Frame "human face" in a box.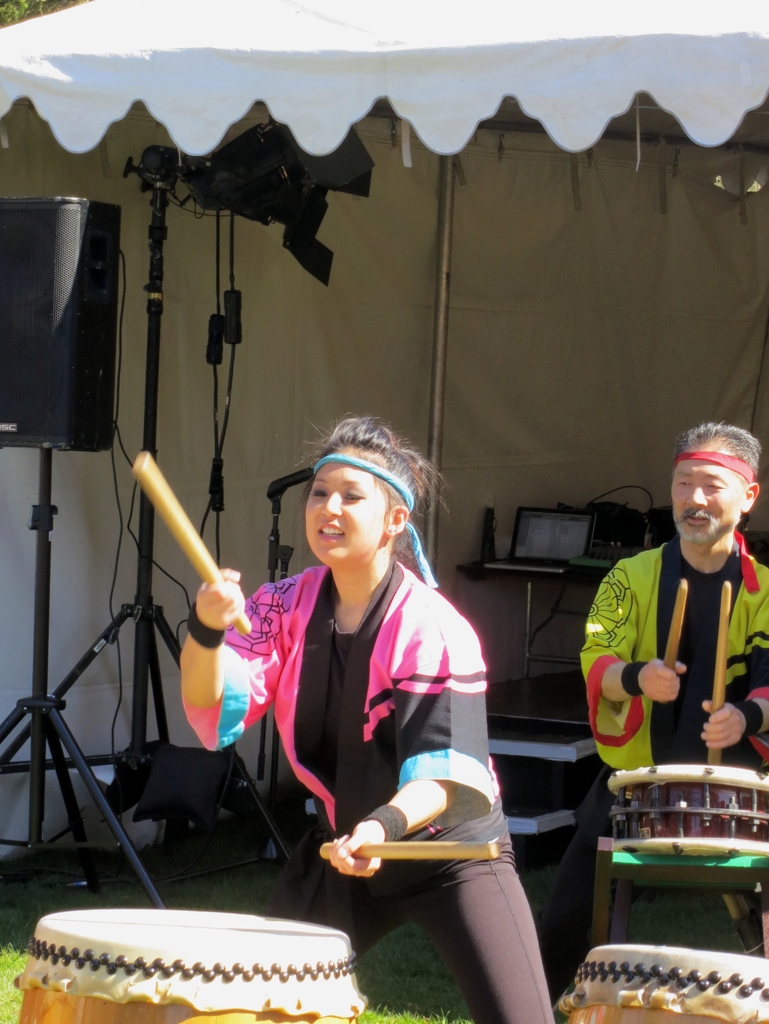
<region>305, 435, 373, 561</region>.
